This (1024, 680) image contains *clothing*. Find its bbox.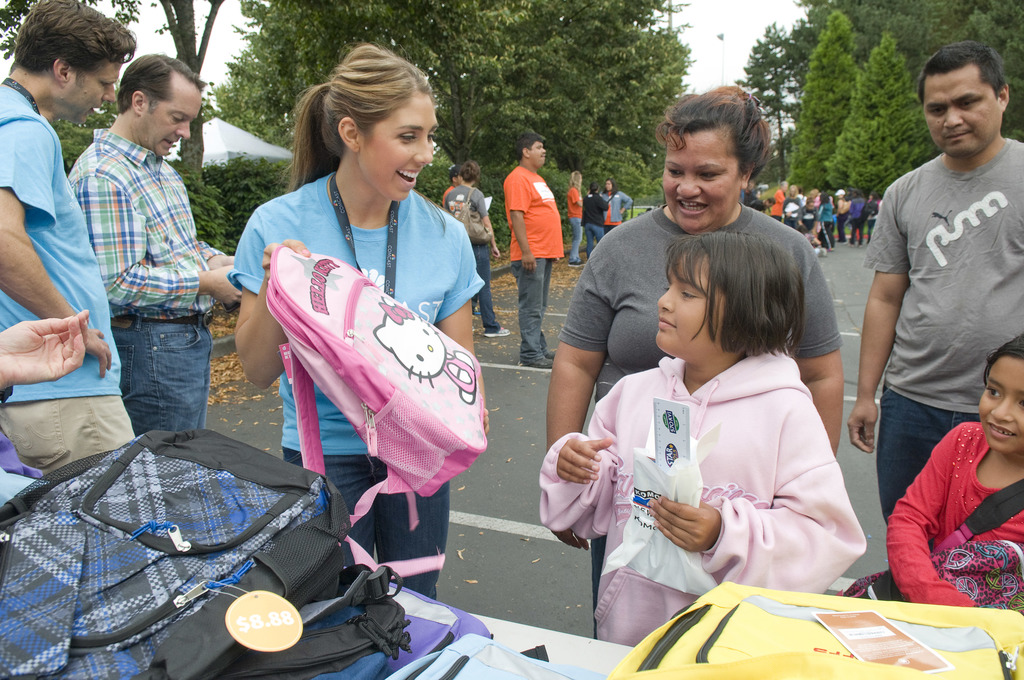
445/184/492/333.
